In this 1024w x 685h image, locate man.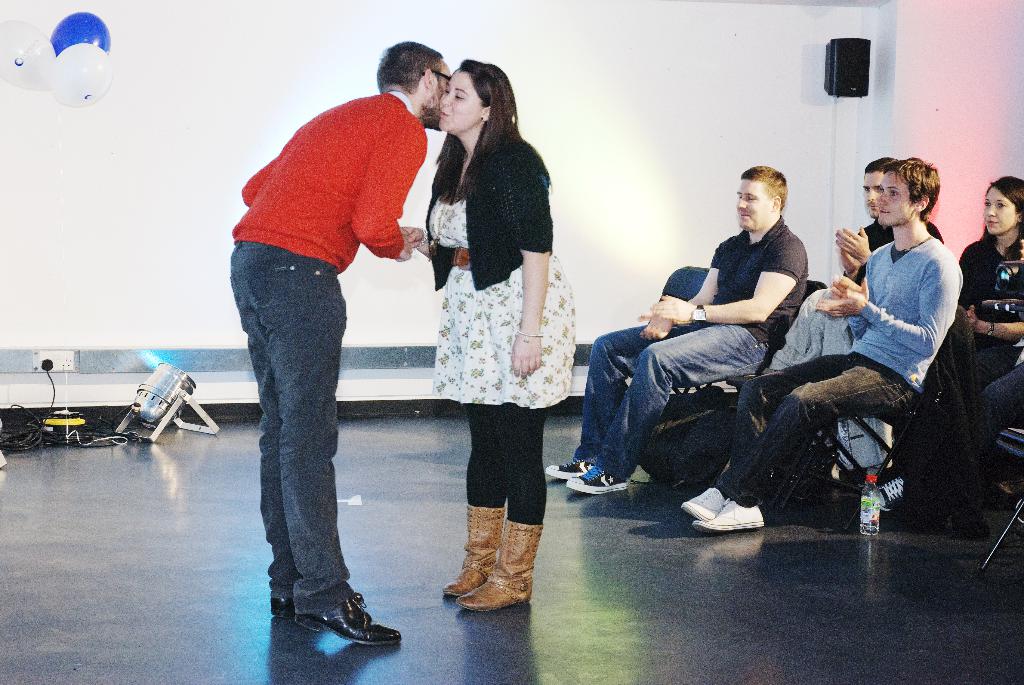
Bounding box: left=228, top=40, right=454, bottom=645.
